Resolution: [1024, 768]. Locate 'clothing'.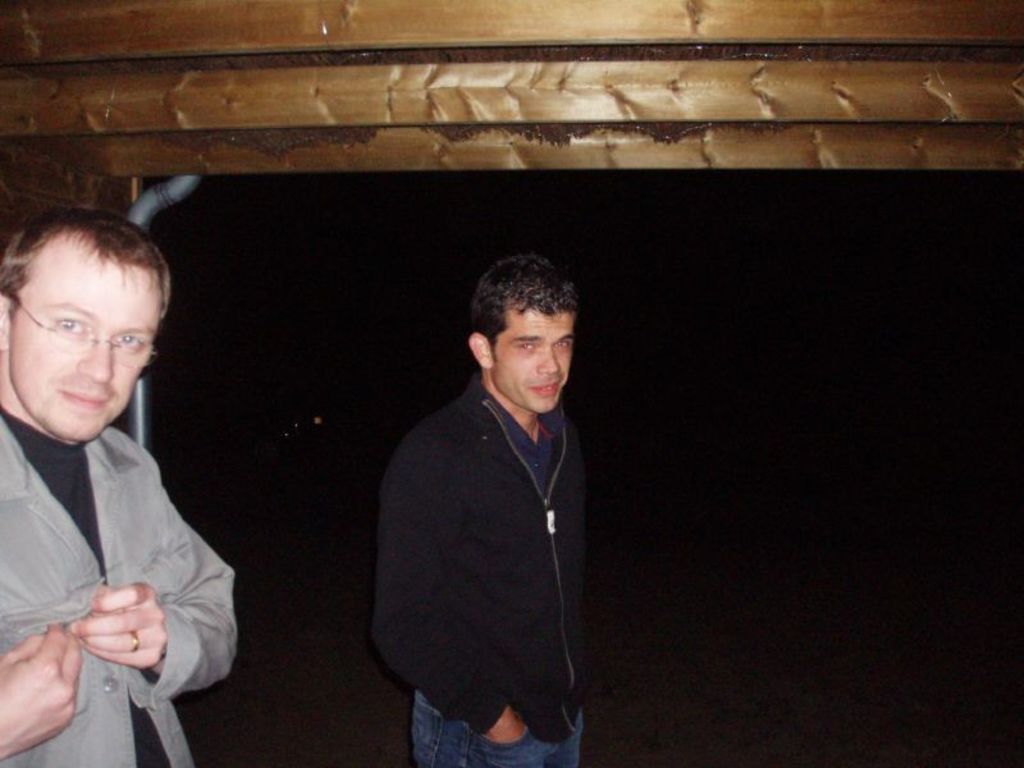
locate(362, 379, 594, 767).
